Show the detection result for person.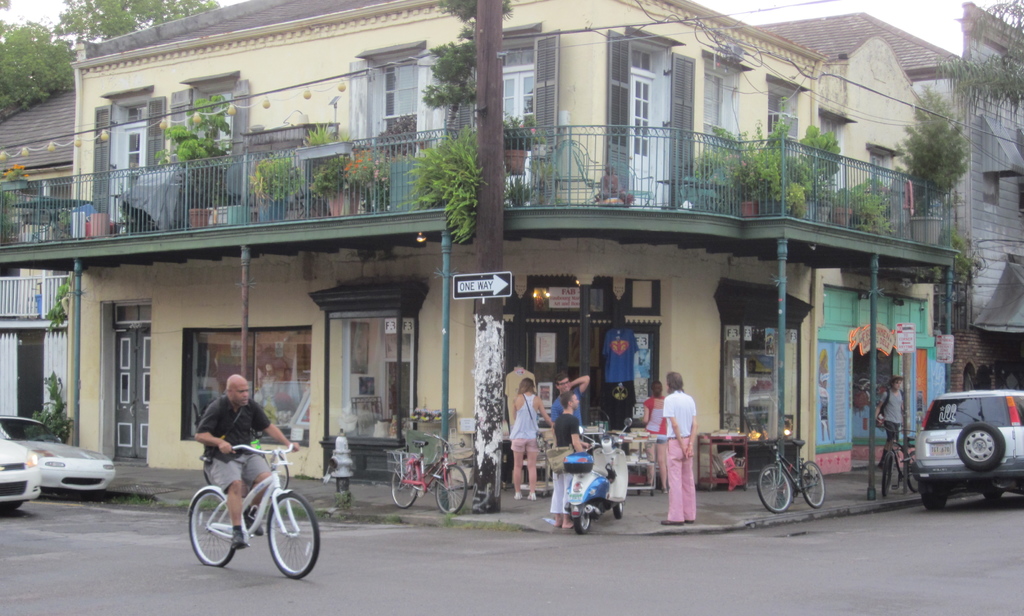
select_region(657, 367, 699, 528).
